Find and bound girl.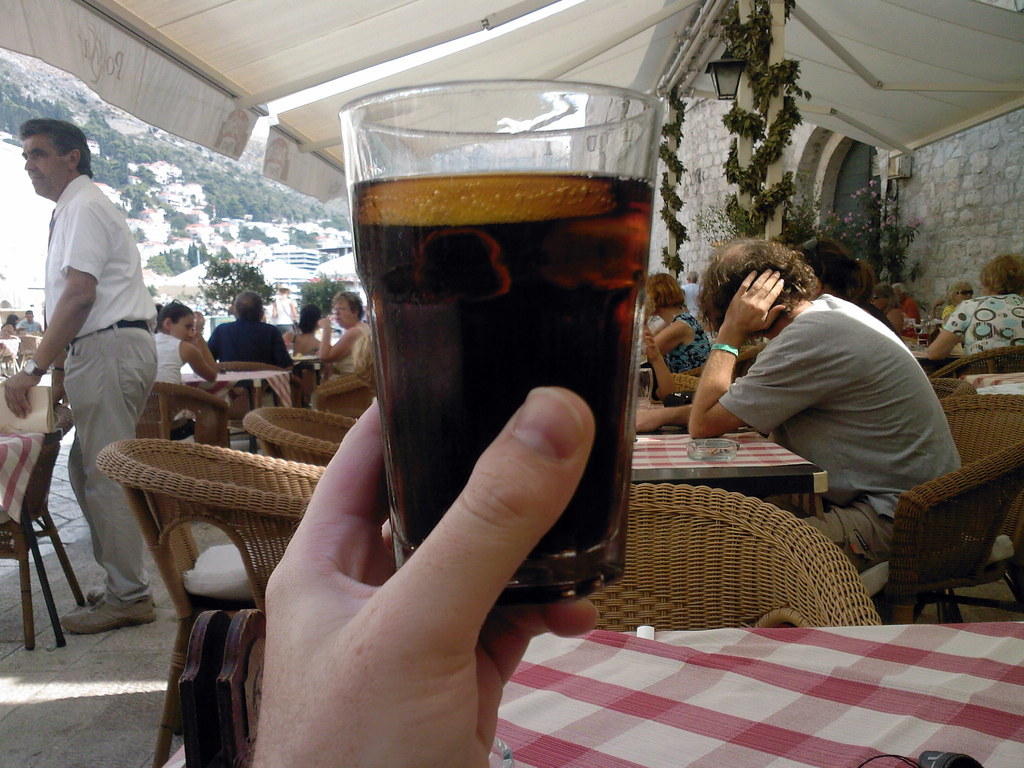
Bound: bbox=[639, 270, 707, 399].
